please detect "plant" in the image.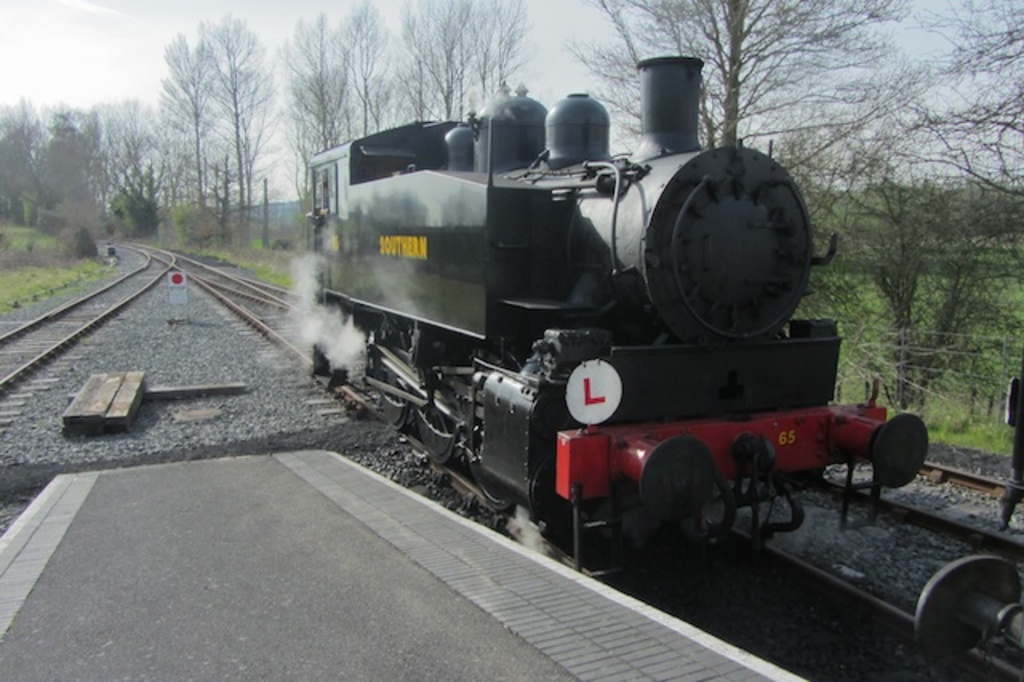
bbox(74, 223, 96, 255).
